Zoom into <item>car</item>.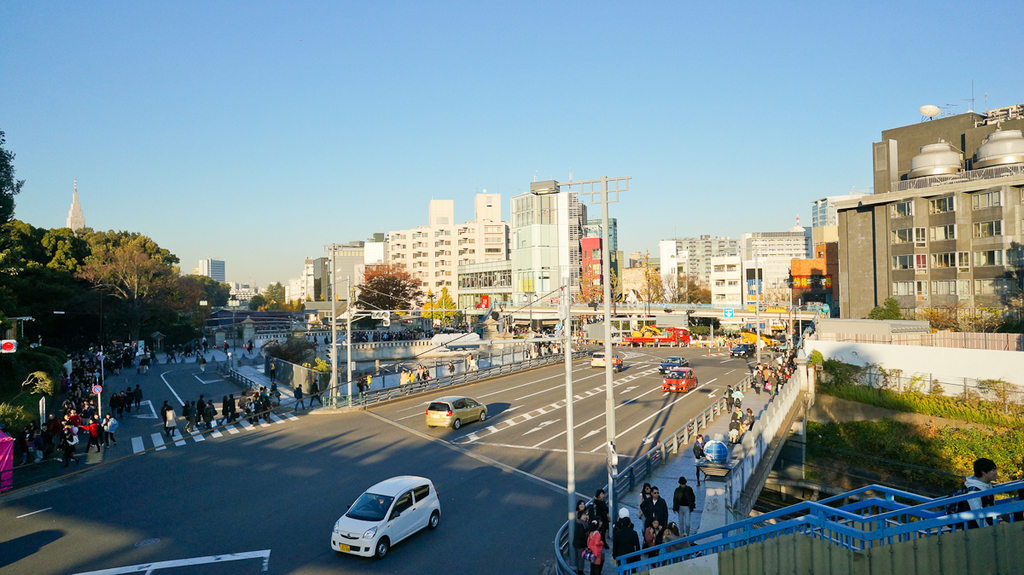
Zoom target: x1=658, y1=356, x2=688, y2=375.
